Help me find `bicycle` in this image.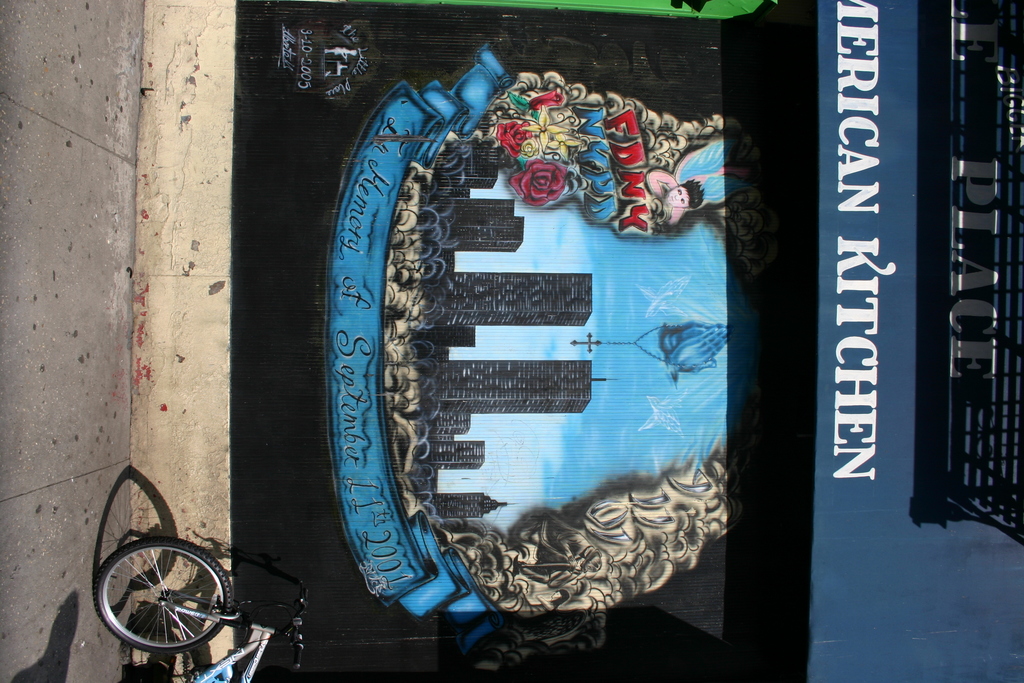
Found it: (94, 531, 312, 682).
